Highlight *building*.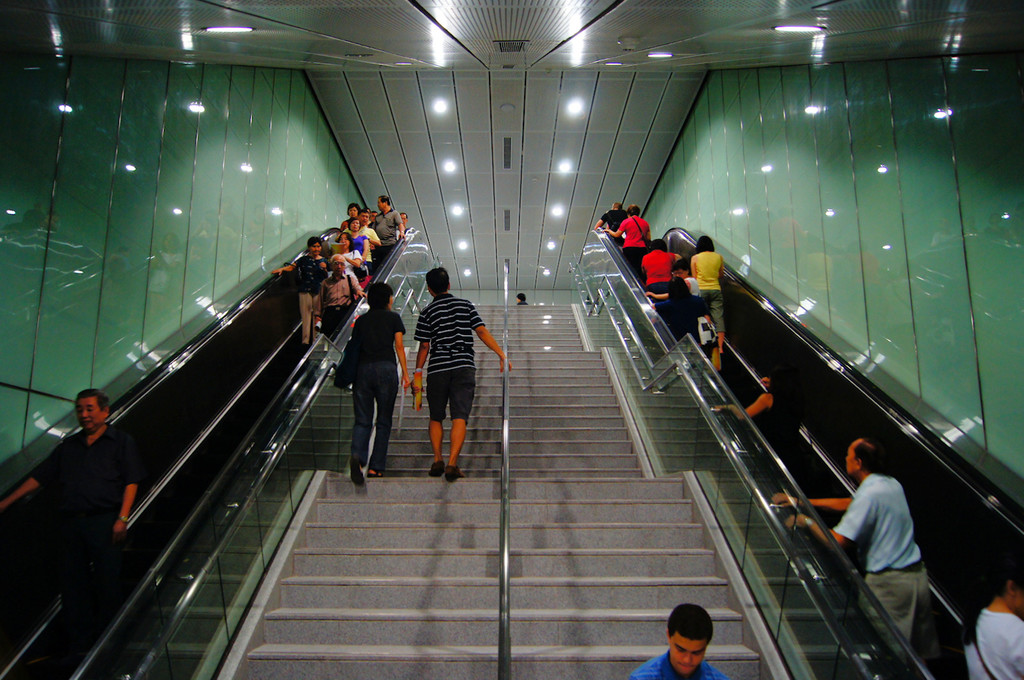
Highlighted region: (left=0, top=0, right=1019, bottom=679).
